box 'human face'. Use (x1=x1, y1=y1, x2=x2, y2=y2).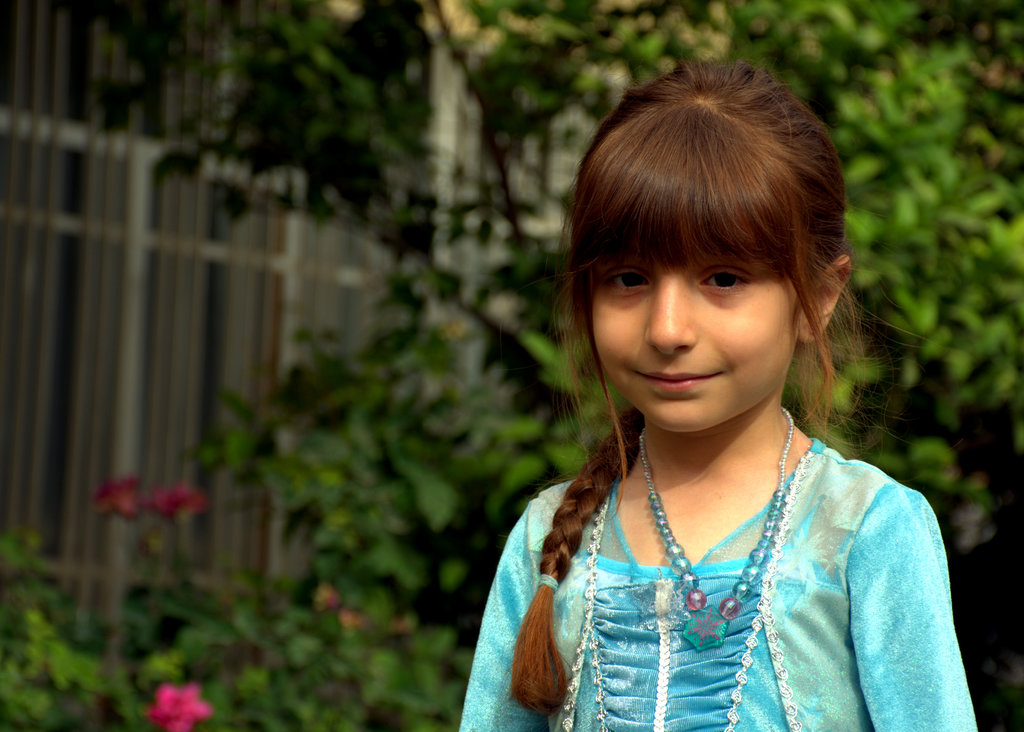
(x1=592, y1=232, x2=804, y2=434).
